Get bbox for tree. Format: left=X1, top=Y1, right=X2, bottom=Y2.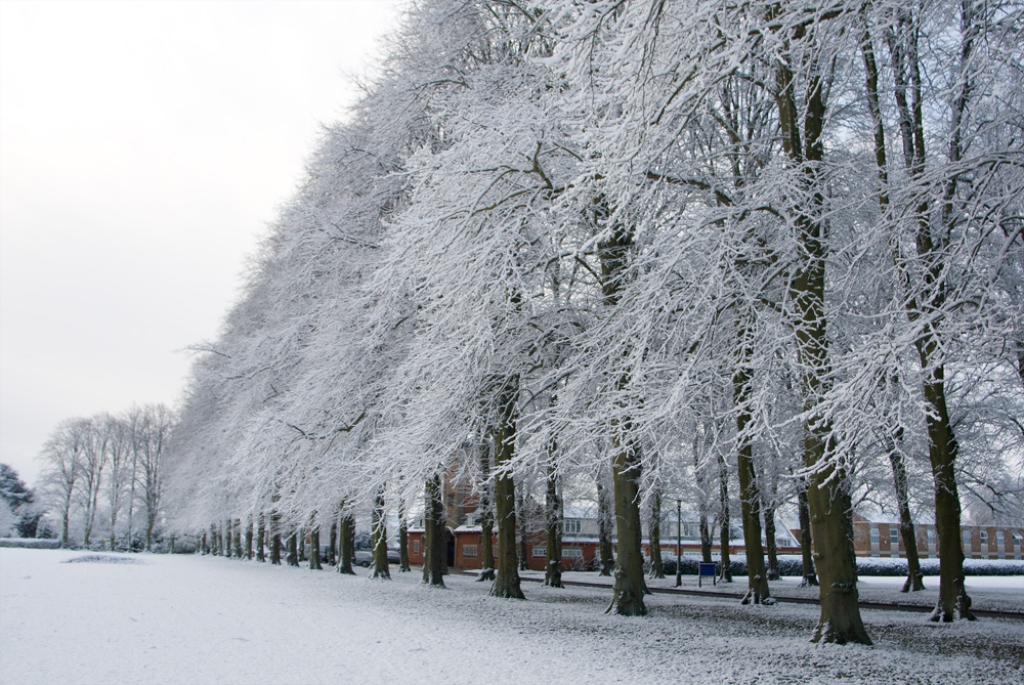
left=649, top=145, right=775, bottom=605.
